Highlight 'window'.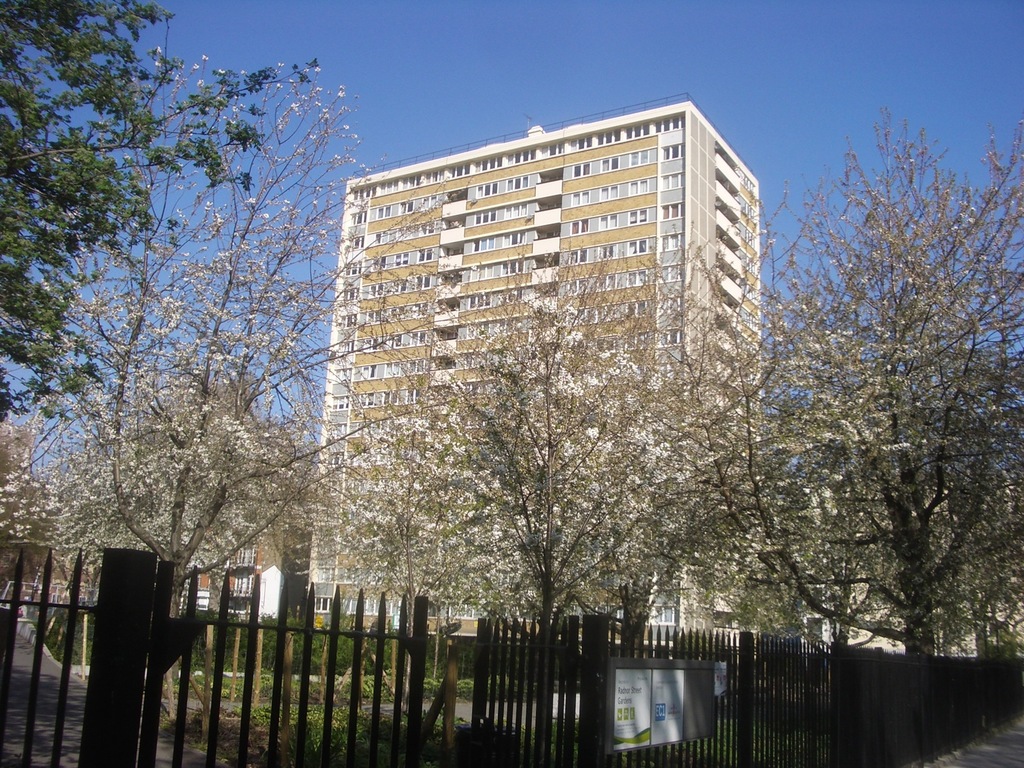
Highlighted region: 476/159/500/173.
